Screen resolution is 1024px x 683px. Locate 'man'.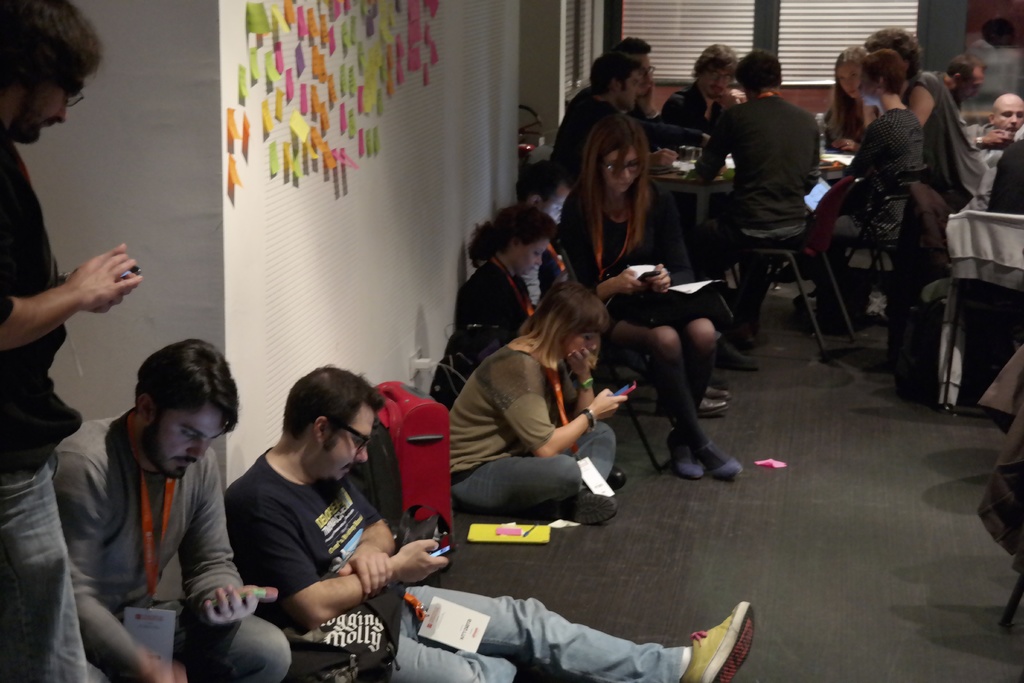
{"x1": 960, "y1": 97, "x2": 1023, "y2": 178}.
